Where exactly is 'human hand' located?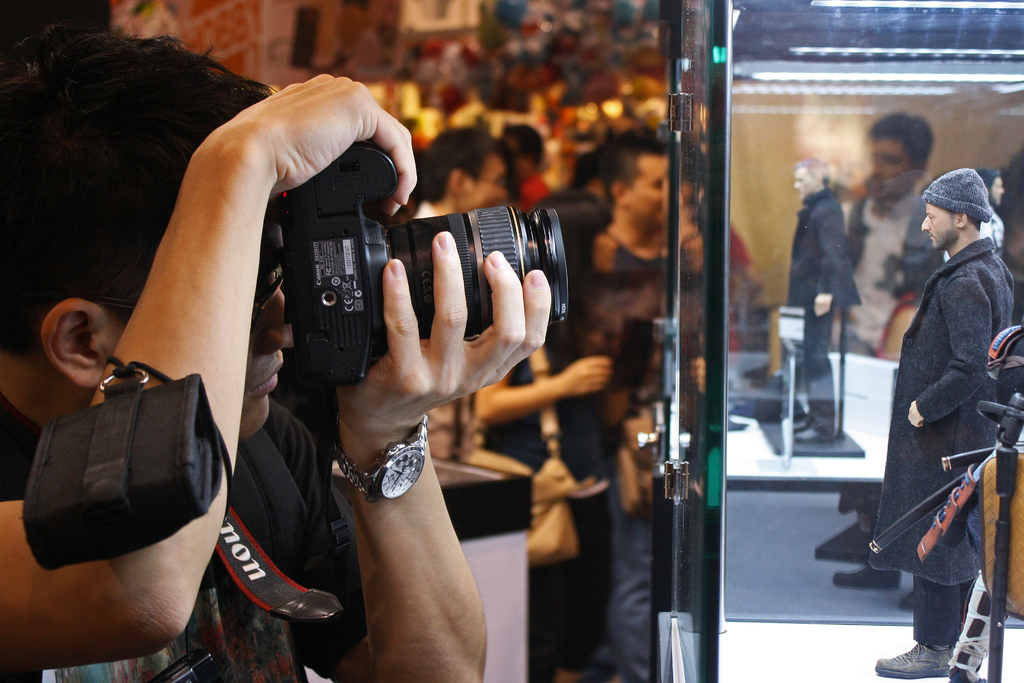
Its bounding box is {"x1": 812, "y1": 294, "x2": 831, "y2": 318}.
